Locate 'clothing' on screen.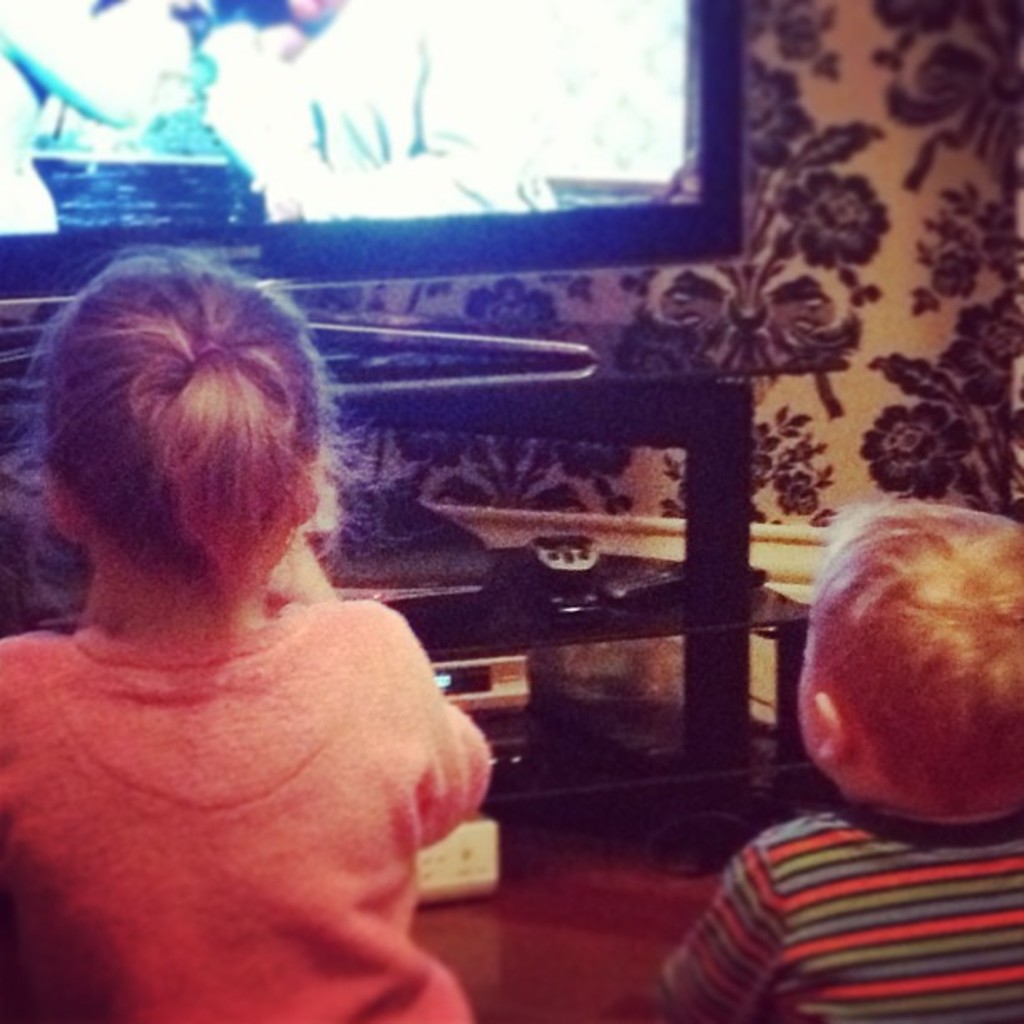
On screen at left=0, top=0, right=189, bottom=236.
